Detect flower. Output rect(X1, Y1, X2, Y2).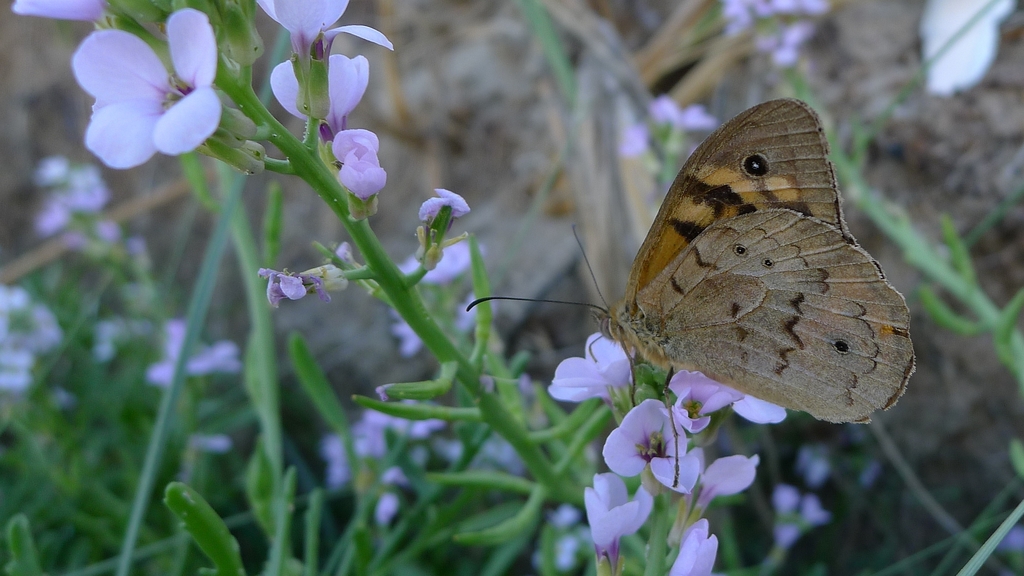
rect(548, 330, 635, 403).
